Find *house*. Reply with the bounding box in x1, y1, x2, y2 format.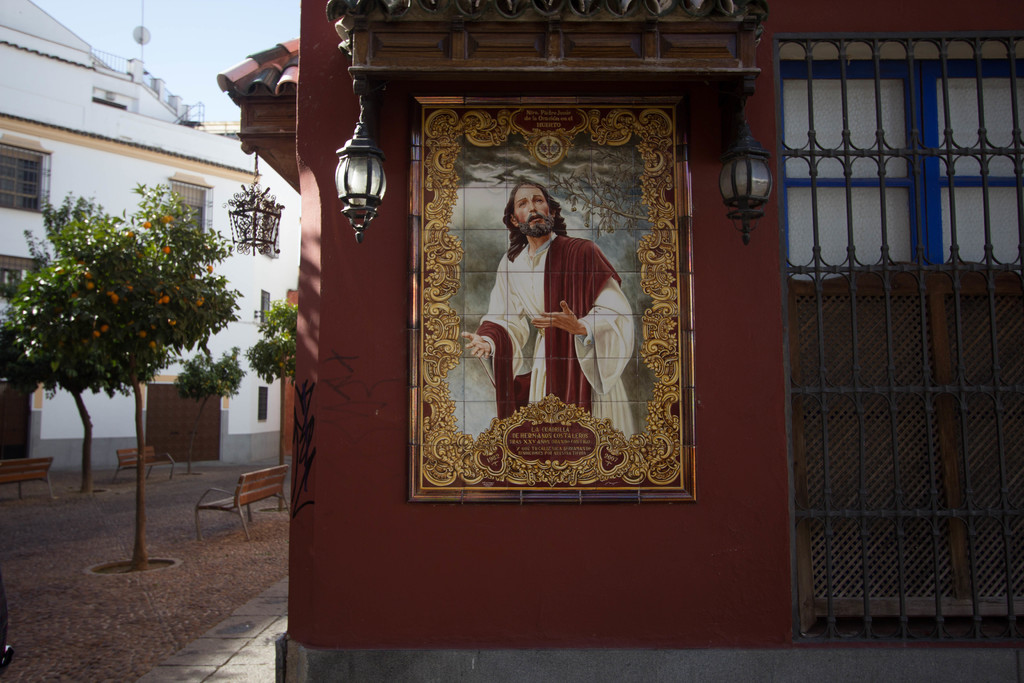
0, 3, 302, 475.
